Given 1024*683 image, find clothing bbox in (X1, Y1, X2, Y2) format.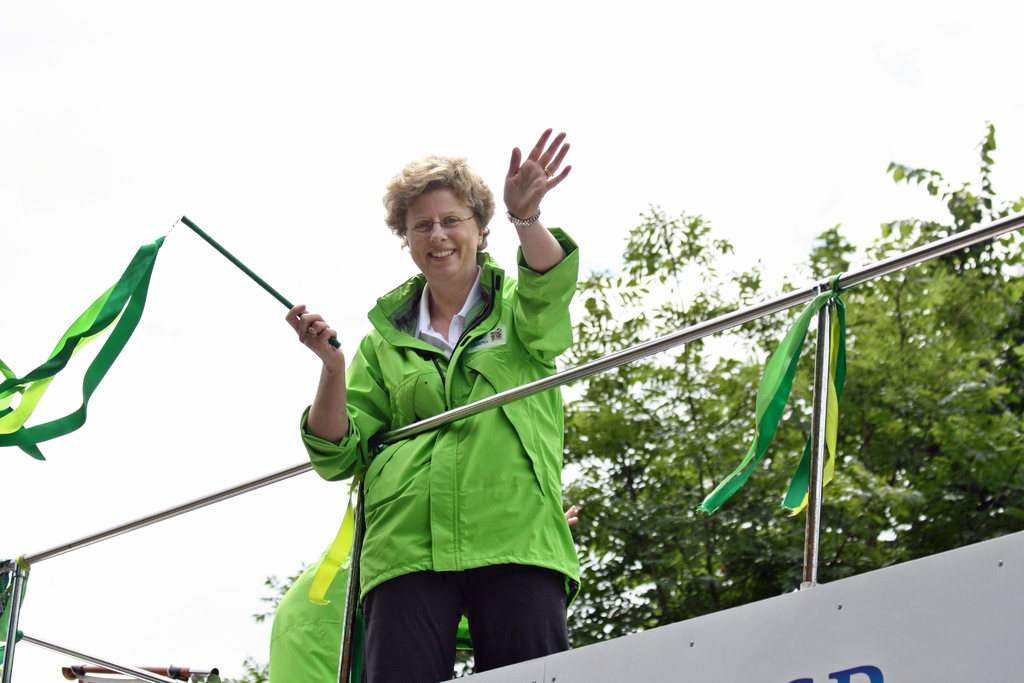
(302, 218, 589, 682).
